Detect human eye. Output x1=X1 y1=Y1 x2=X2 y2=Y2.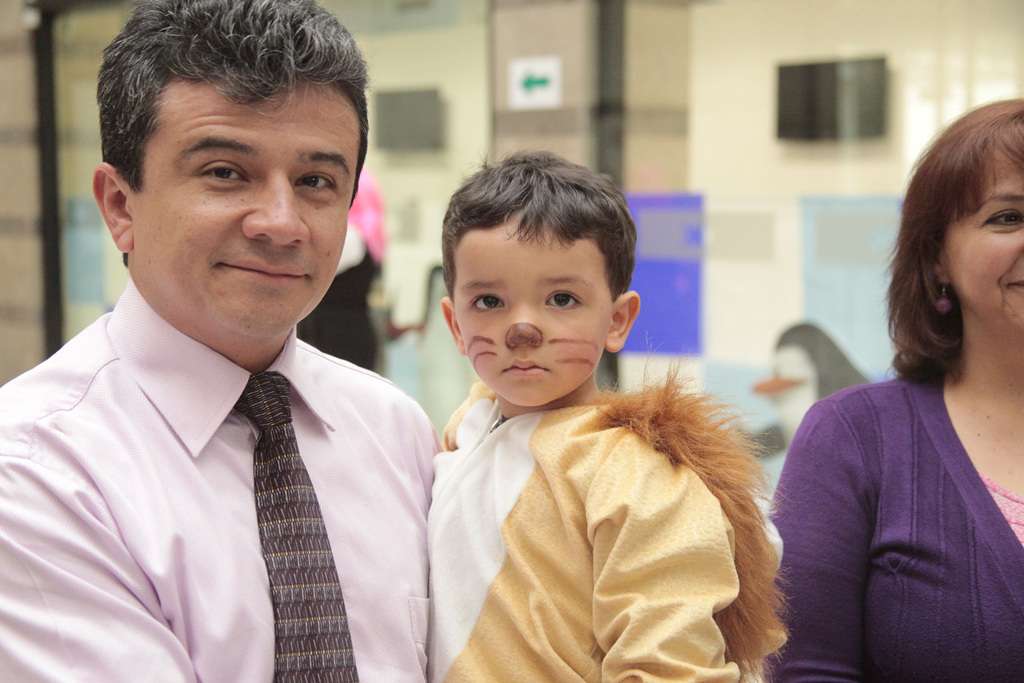
x1=292 y1=163 x2=339 y2=199.
